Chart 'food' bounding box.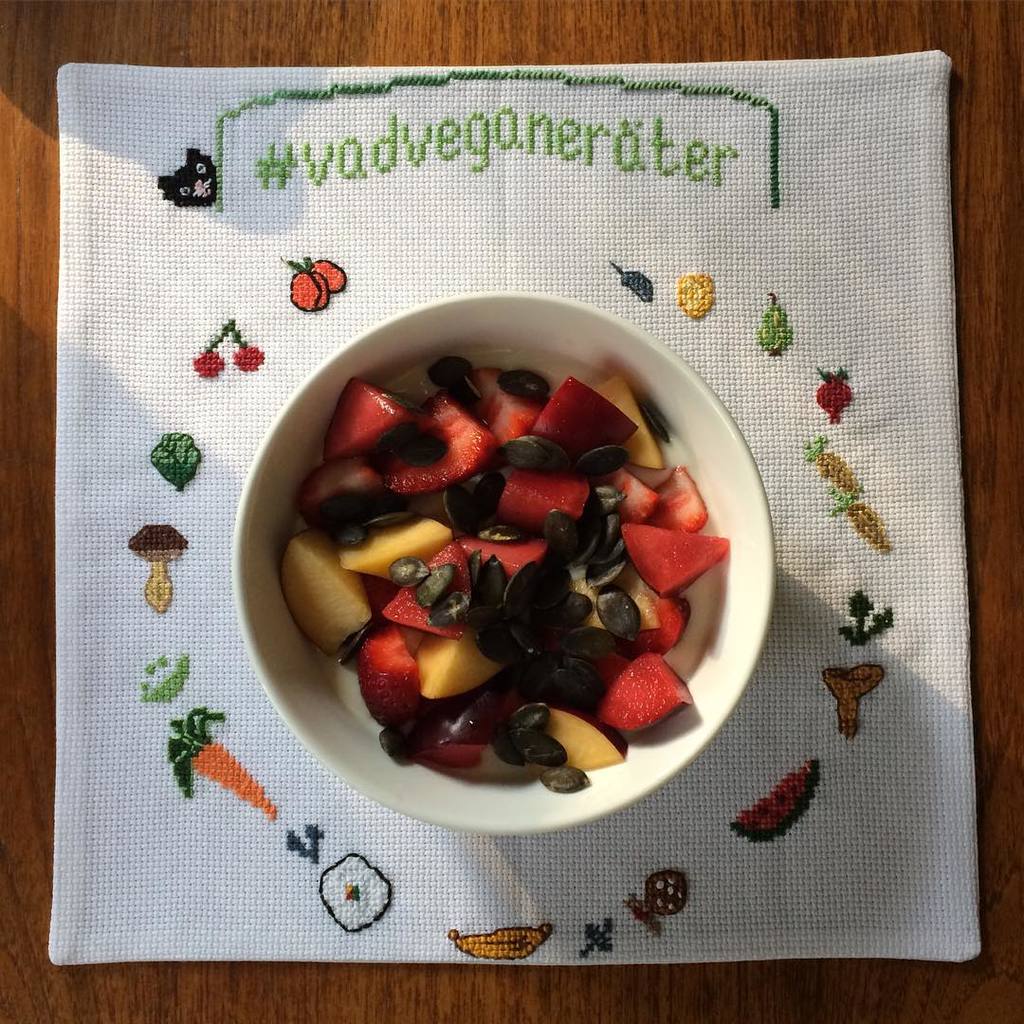
Charted: 448:921:556:965.
